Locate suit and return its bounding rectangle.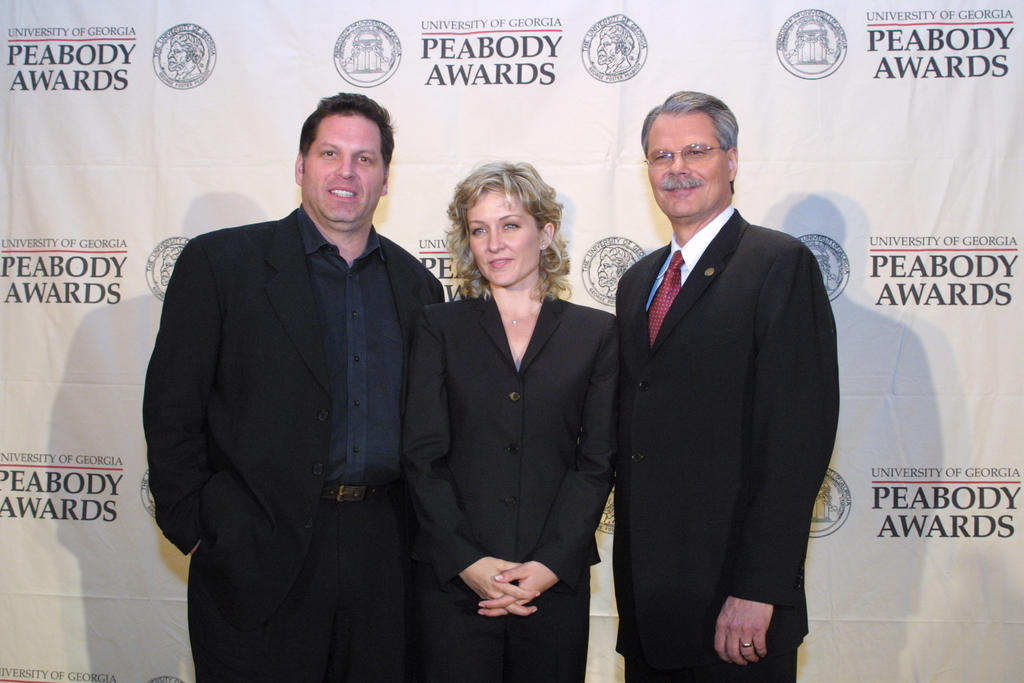
(141, 201, 444, 682).
